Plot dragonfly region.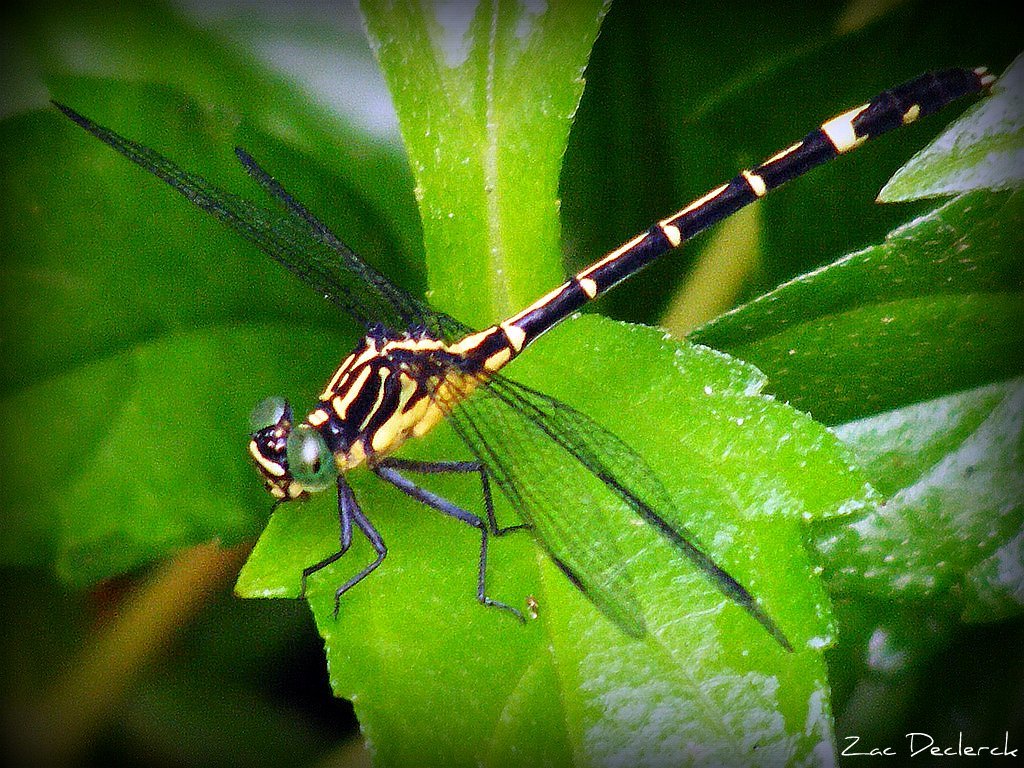
Plotted at [x1=47, y1=63, x2=1000, y2=658].
